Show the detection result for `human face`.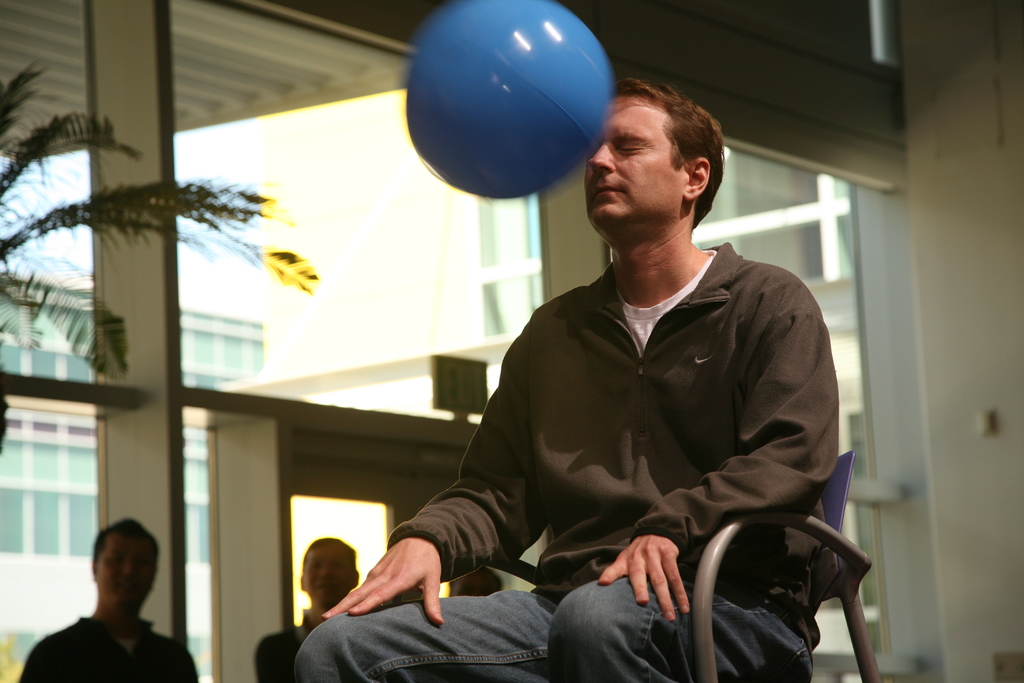
bbox=[573, 97, 684, 238].
